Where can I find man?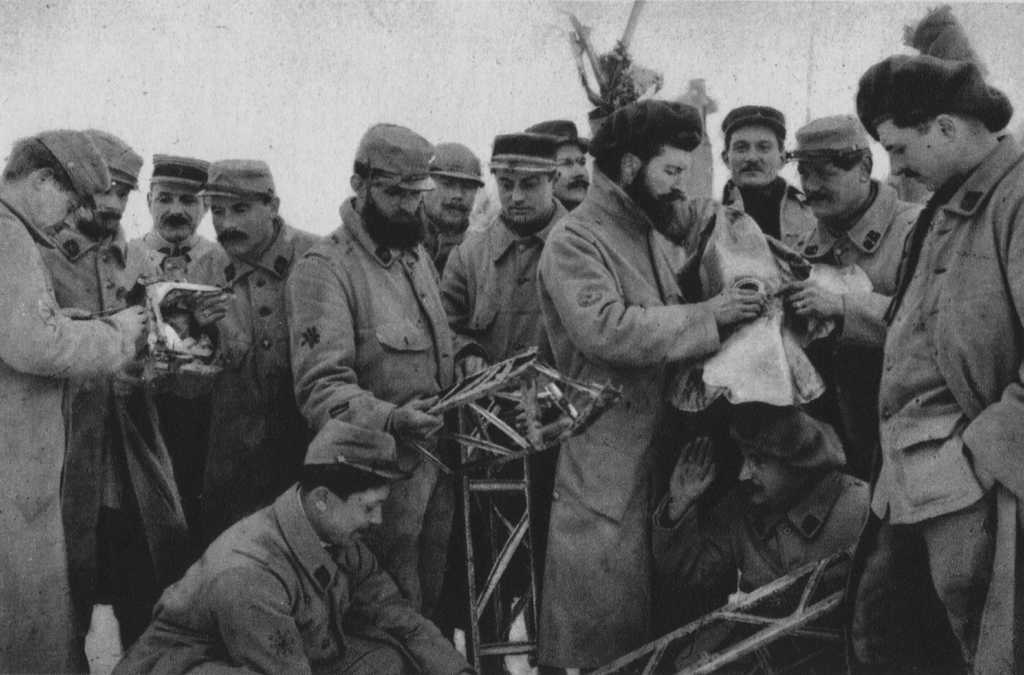
You can find it at bbox=(800, 129, 930, 485).
